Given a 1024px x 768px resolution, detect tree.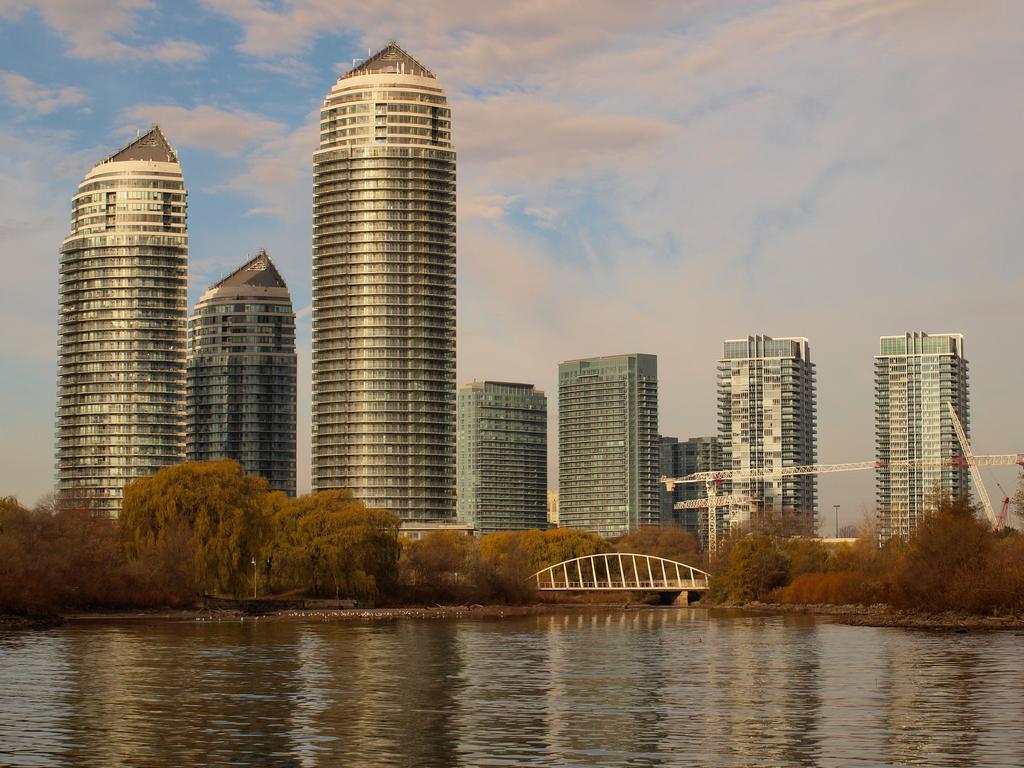
bbox=[513, 514, 629, 601].
